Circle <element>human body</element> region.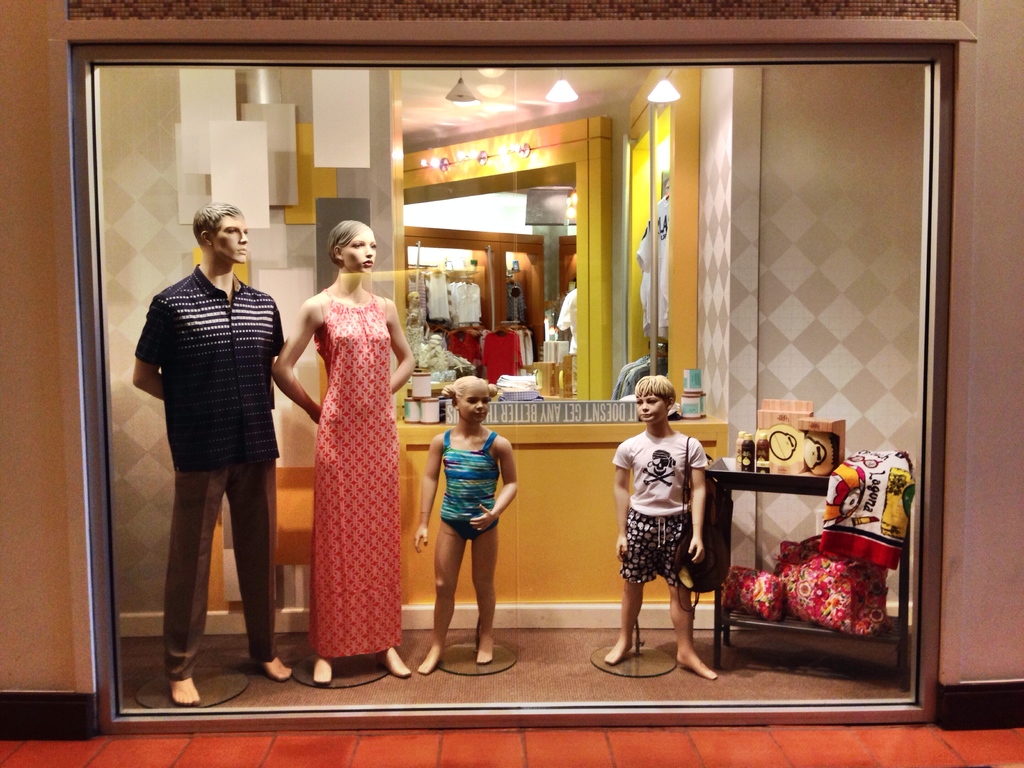
Region: bbox(415, 376, 515, 675).
